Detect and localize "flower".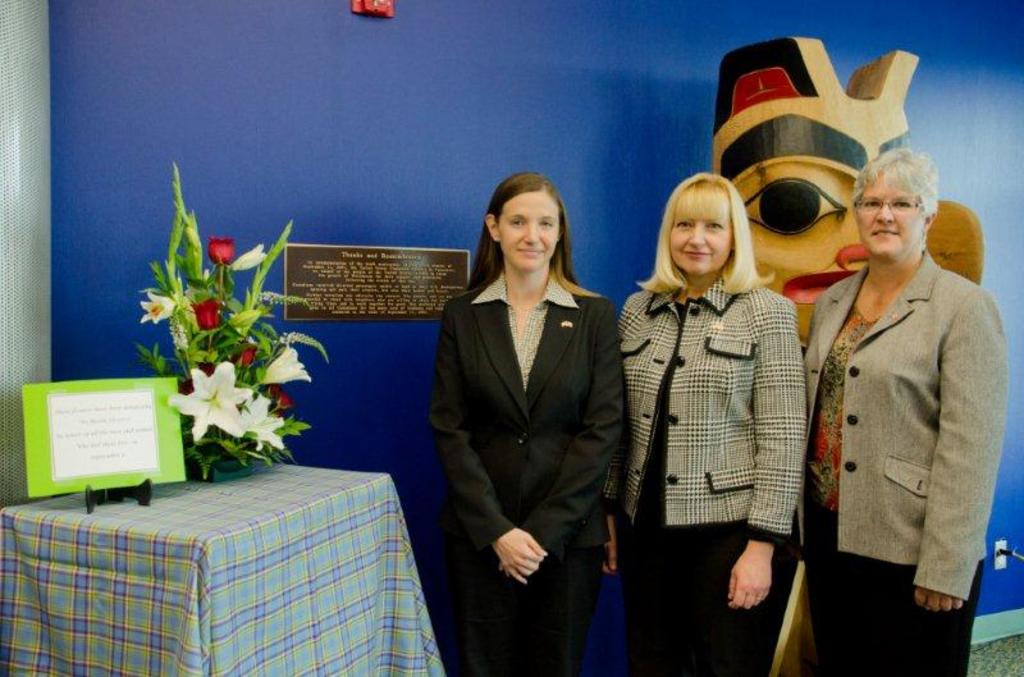
Localized at select_region(257, 288, 314, 306).
